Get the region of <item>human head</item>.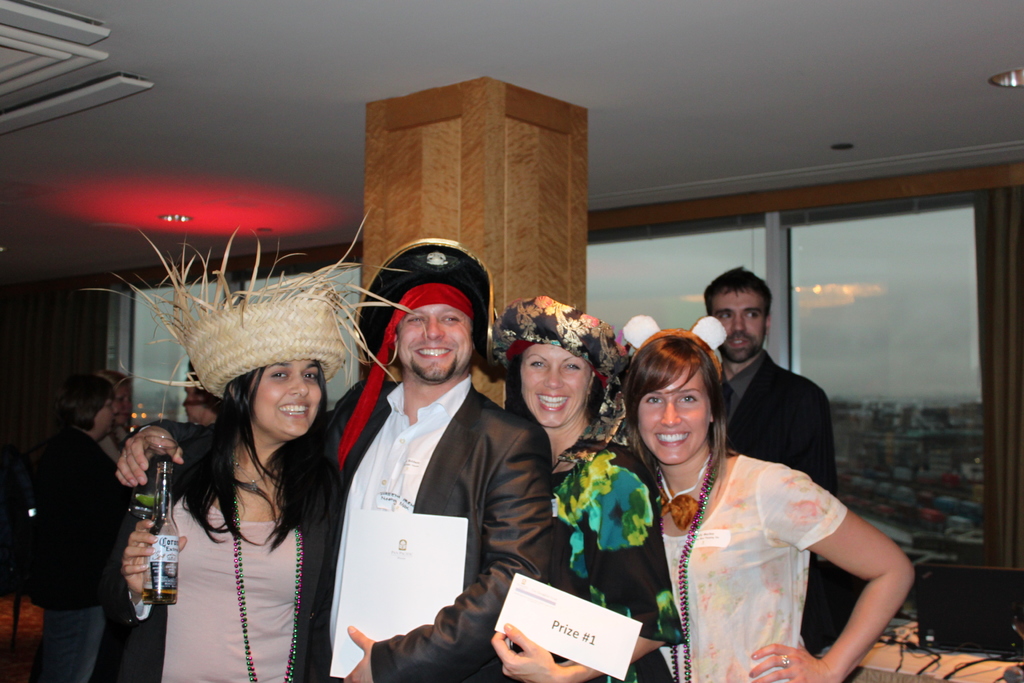
bbox(624, 332, 734, 477).
